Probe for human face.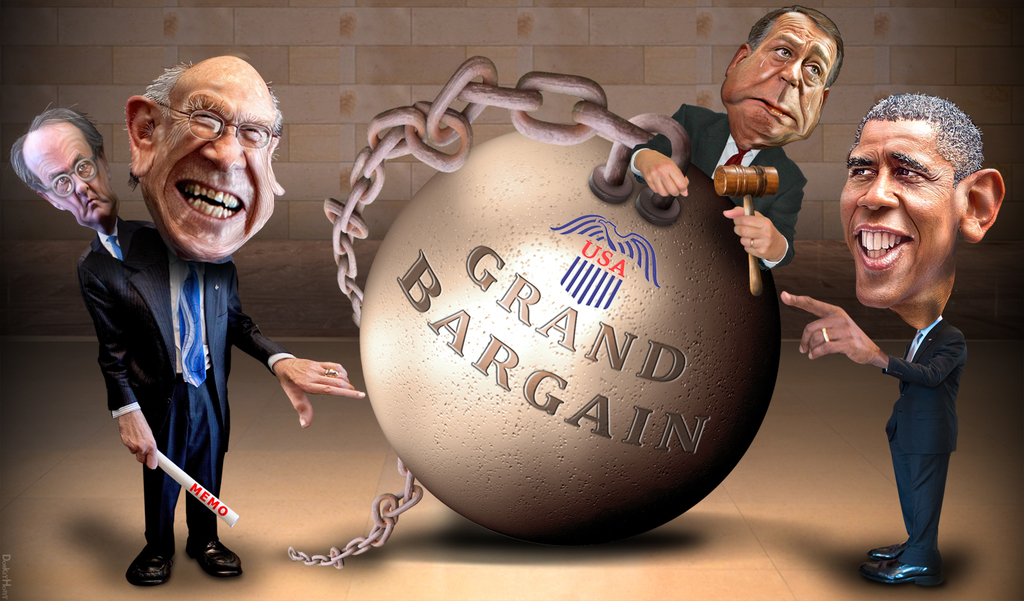
Probe result: rect(21, 122, 113, 232).
